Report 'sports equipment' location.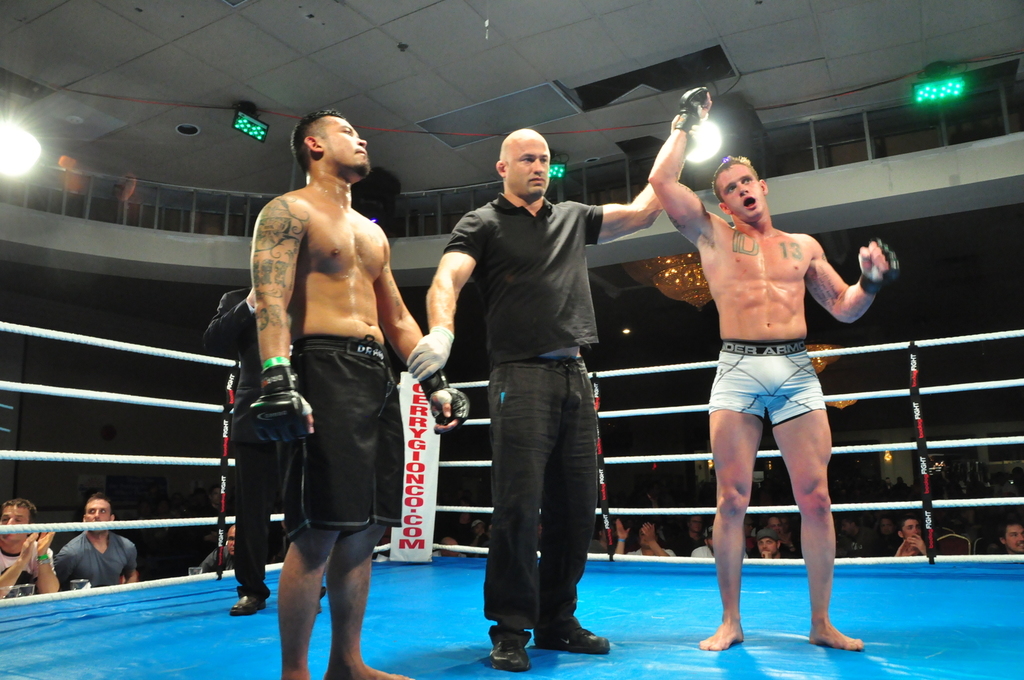
Report: [left=861, top=229, right=899, bottom=299].
